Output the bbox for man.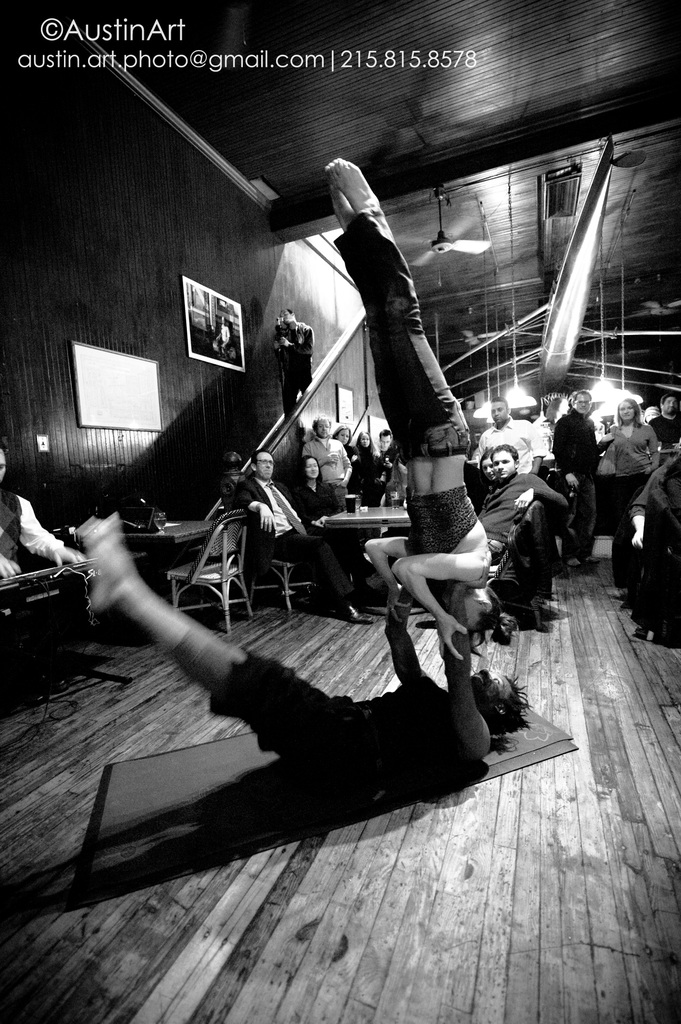
83/500/532/810.
